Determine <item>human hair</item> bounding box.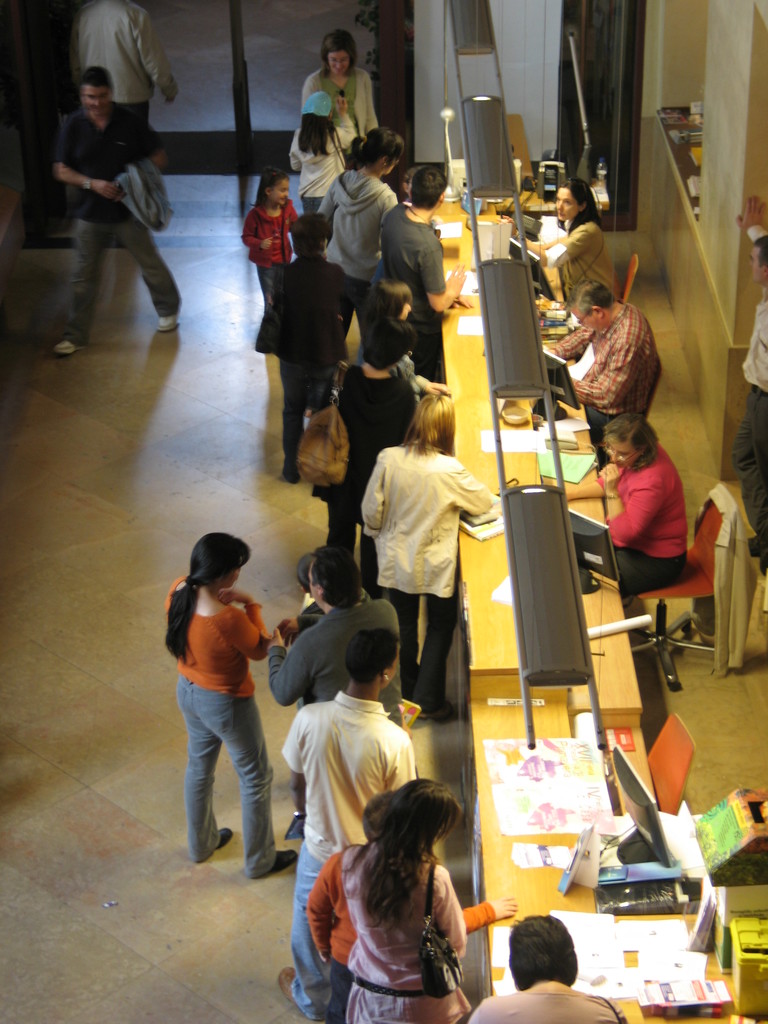
Determined: <box>292,211,331,263</box>.
